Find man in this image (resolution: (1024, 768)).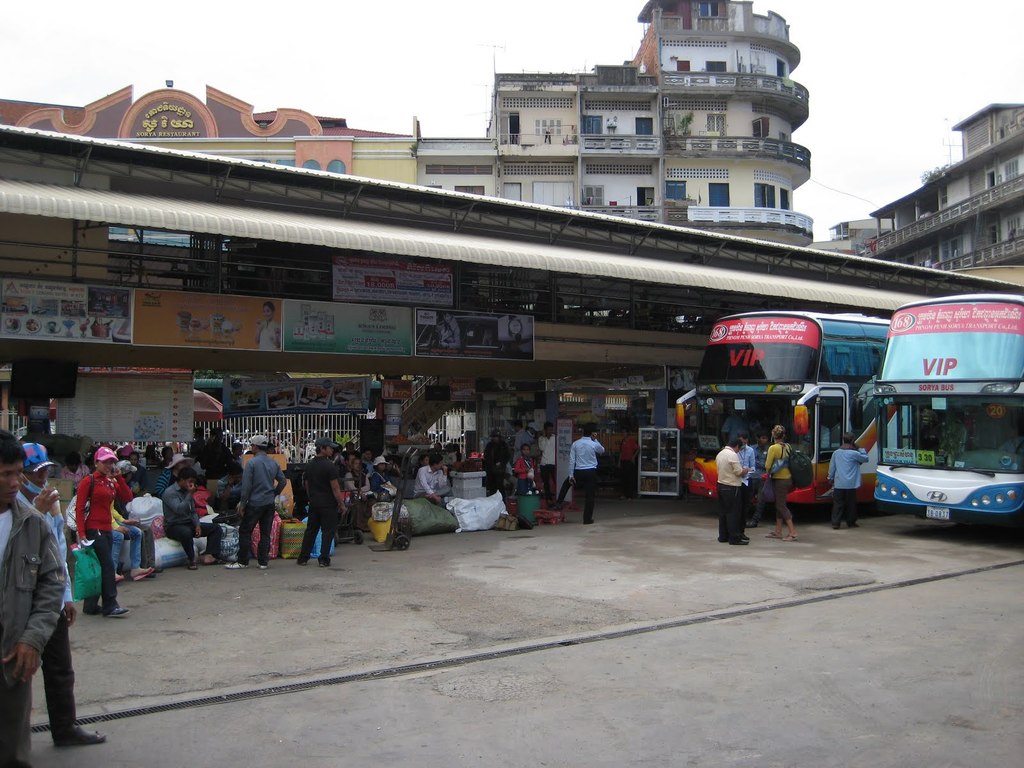
(18,442,107,749).
